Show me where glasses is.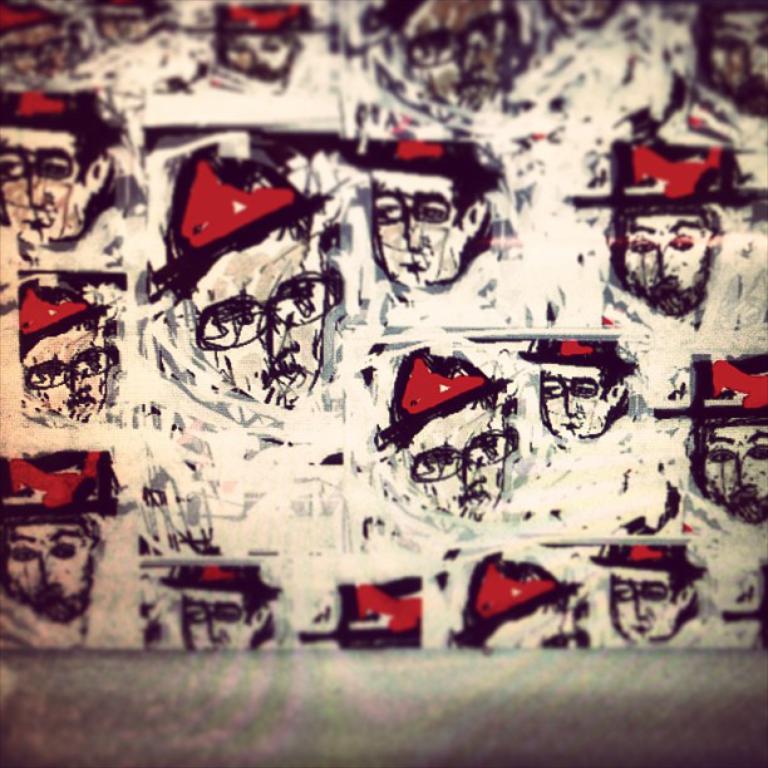
glasses is at region(184, 605, 247, 625).
